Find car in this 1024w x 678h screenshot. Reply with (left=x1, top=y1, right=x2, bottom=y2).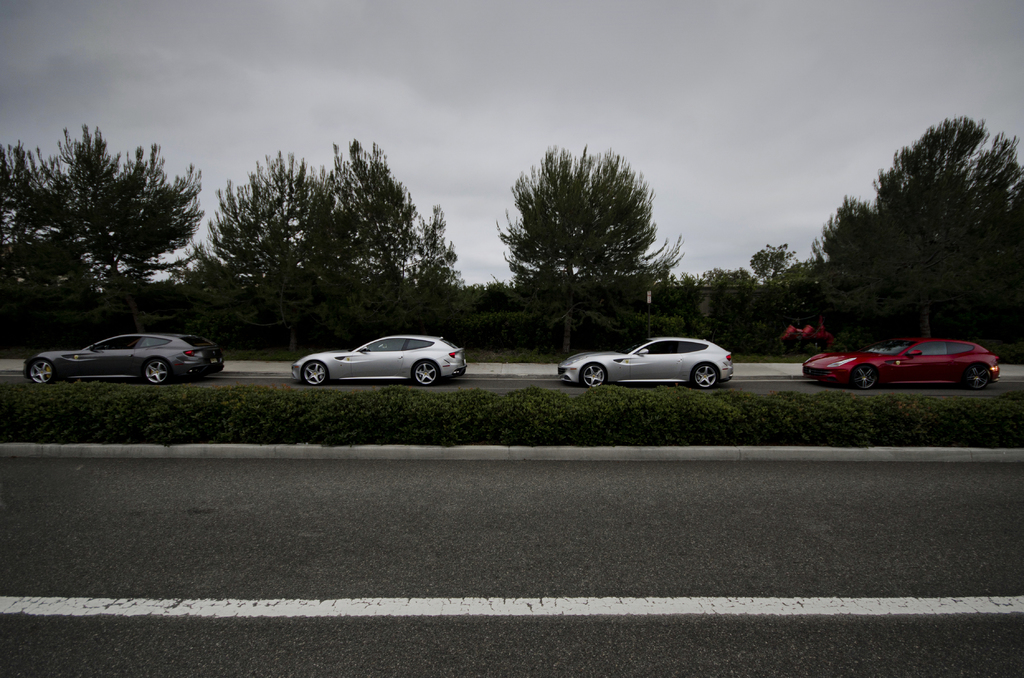
(left=801, top=337, right=996, bottom=390).
